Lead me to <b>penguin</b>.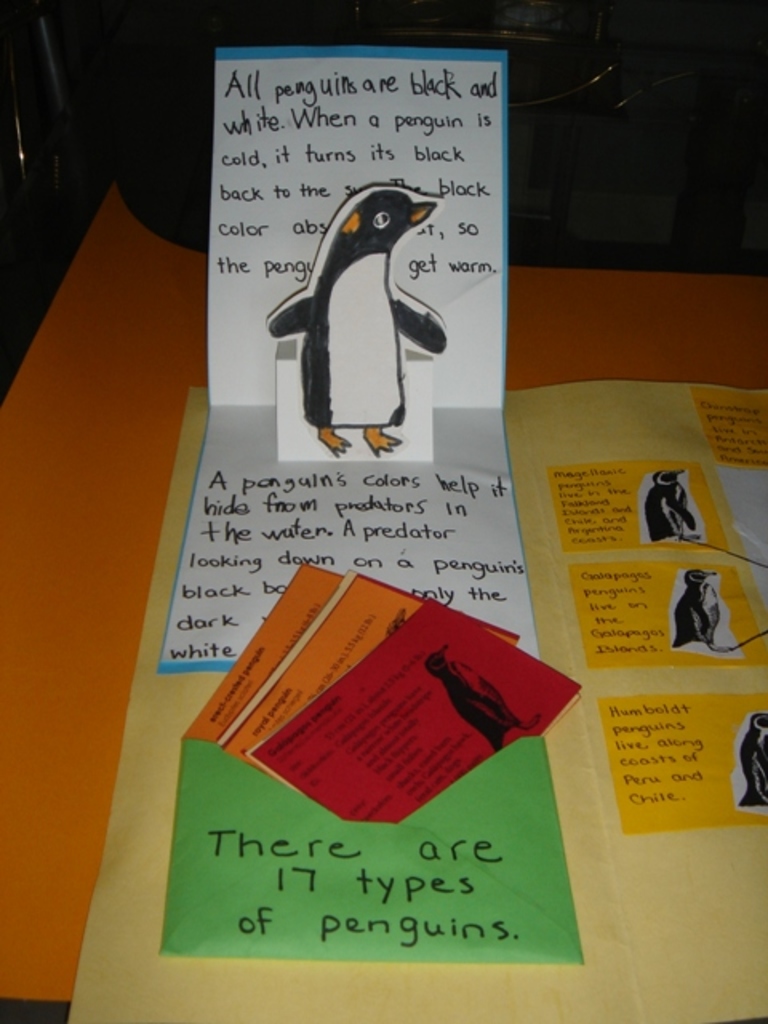
Lead to <box>262,190,451,461</box>.
